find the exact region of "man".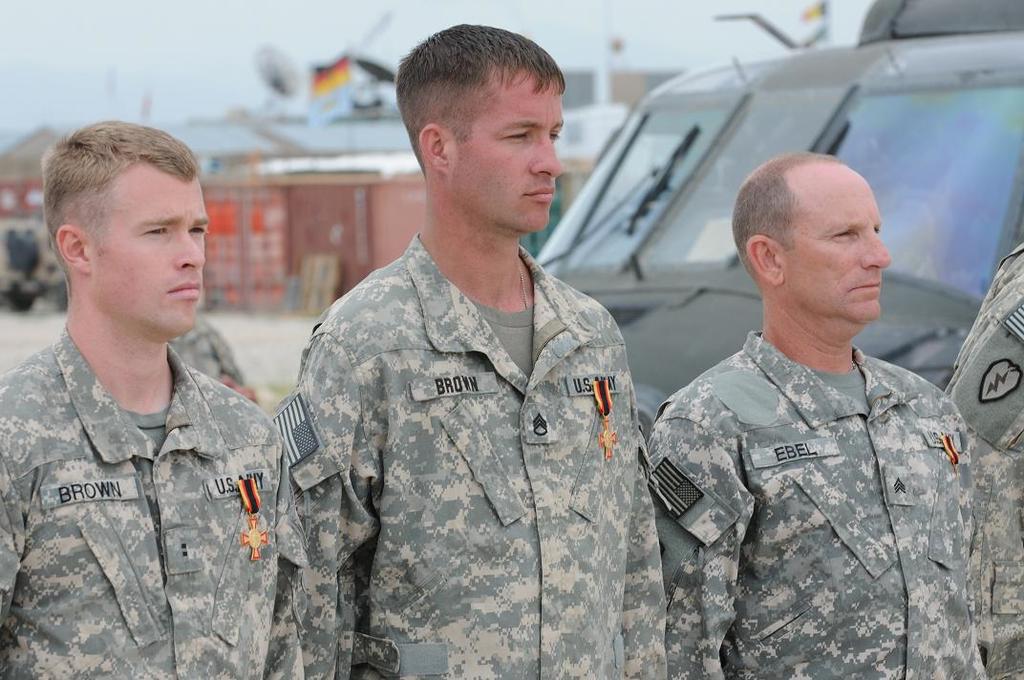
Exact region: Rect(649, 122, 995, 666).
